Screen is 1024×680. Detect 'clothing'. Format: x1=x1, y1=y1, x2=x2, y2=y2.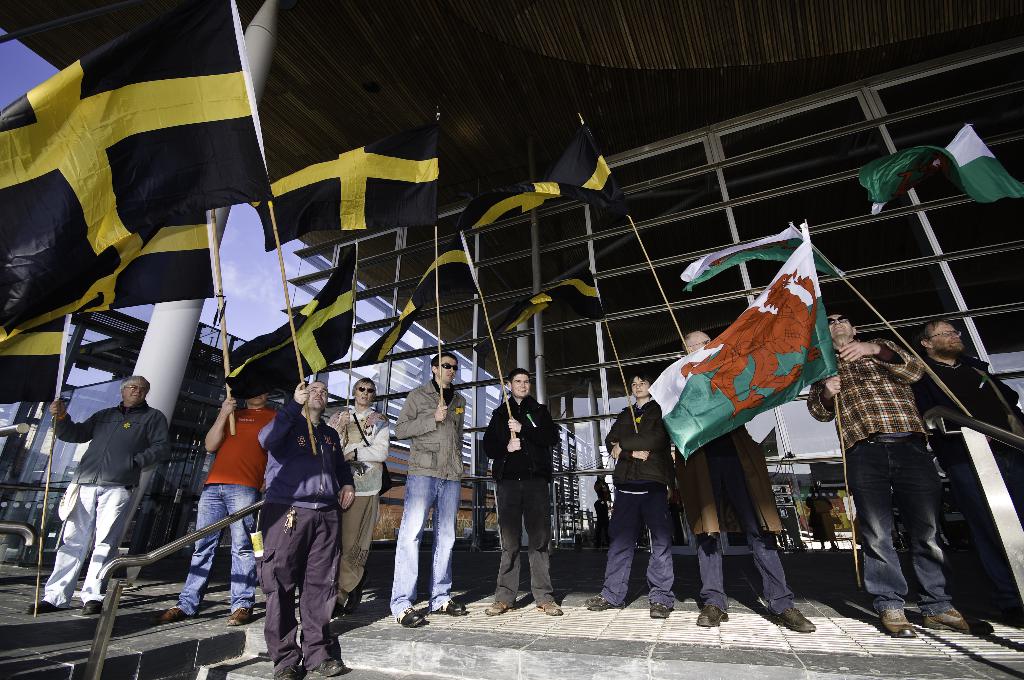
x1=907, y1=349, x2=1023, y2=460.
